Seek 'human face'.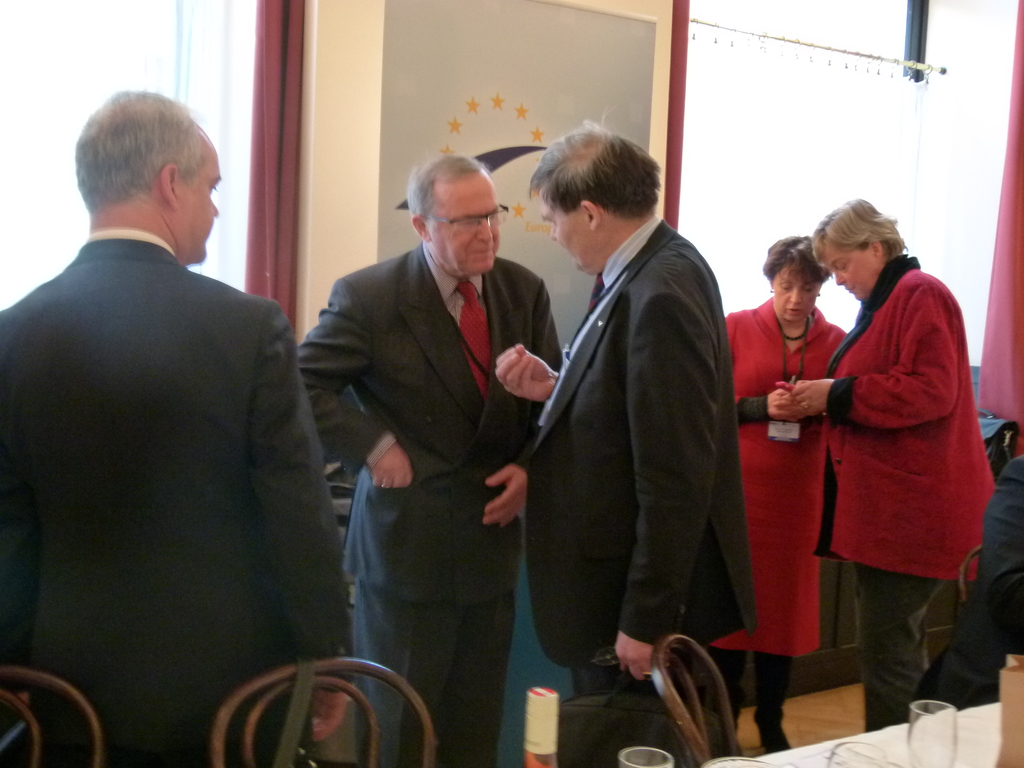
[424, 173, 499, 276].
